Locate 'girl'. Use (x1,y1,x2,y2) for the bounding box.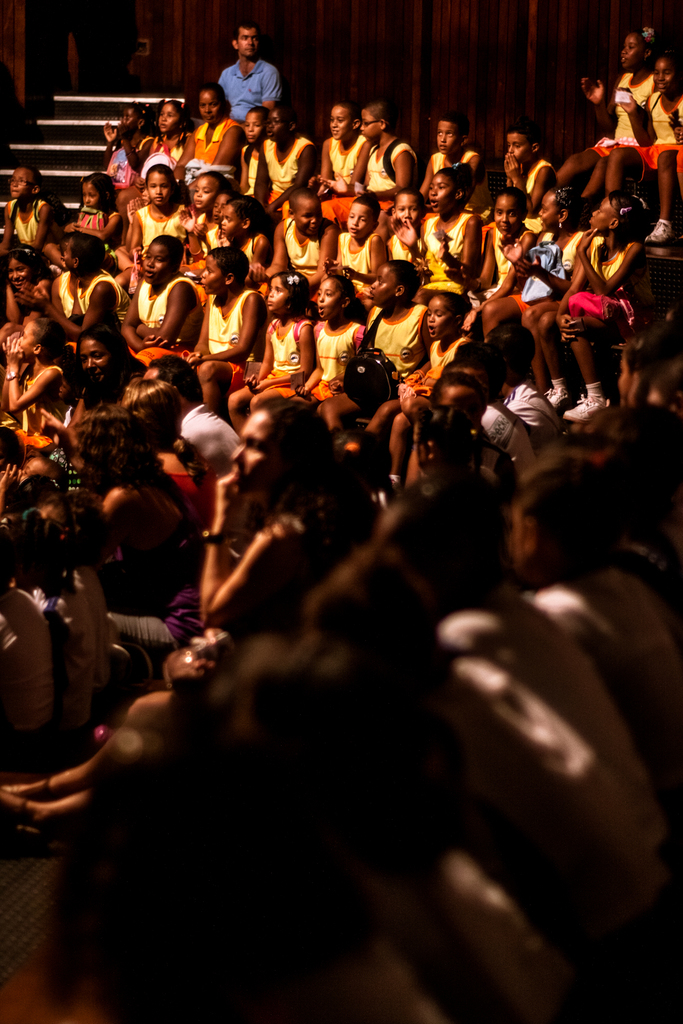
(133,95,190,168).
